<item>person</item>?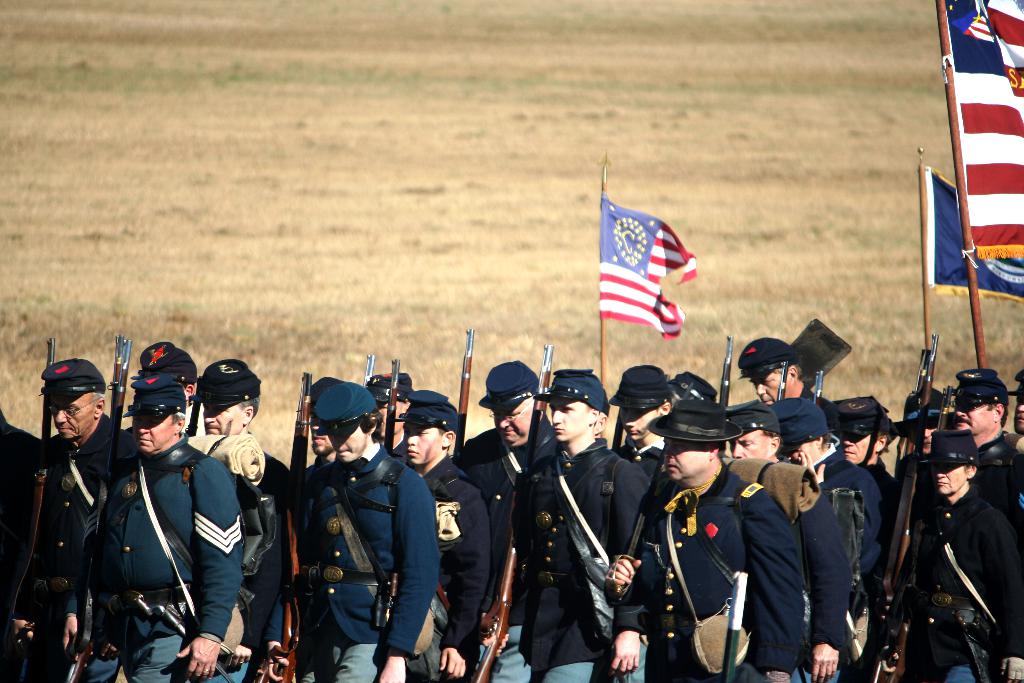
BBox(192, 359, 291, 682)
